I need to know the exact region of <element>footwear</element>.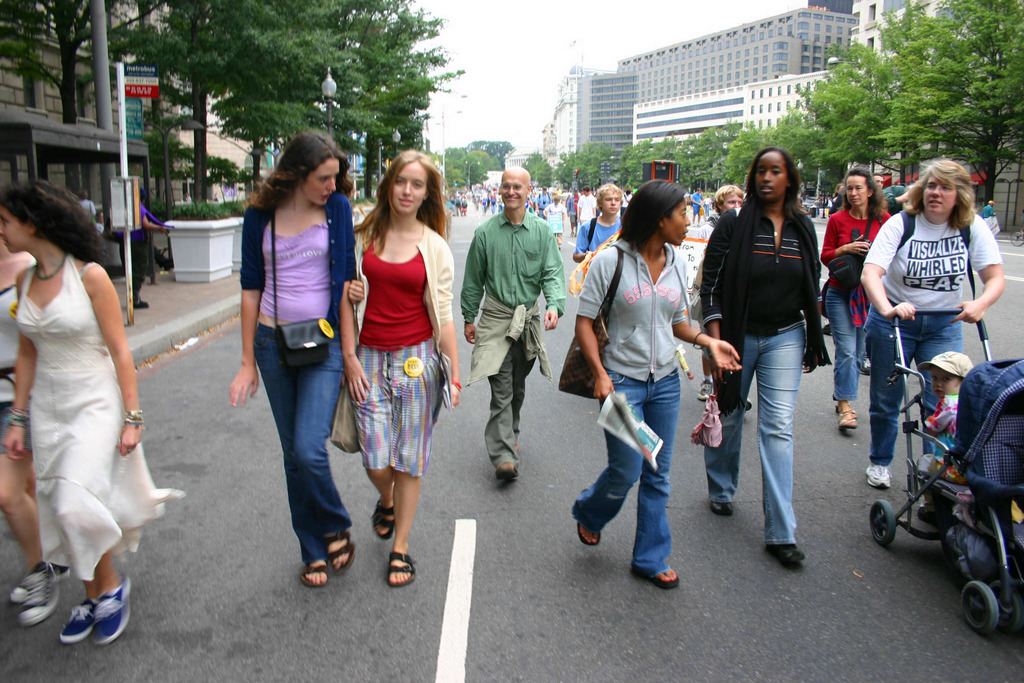
Region: {"x1": 8, "y1": 561, "x2": 72, "y2": 606}.
